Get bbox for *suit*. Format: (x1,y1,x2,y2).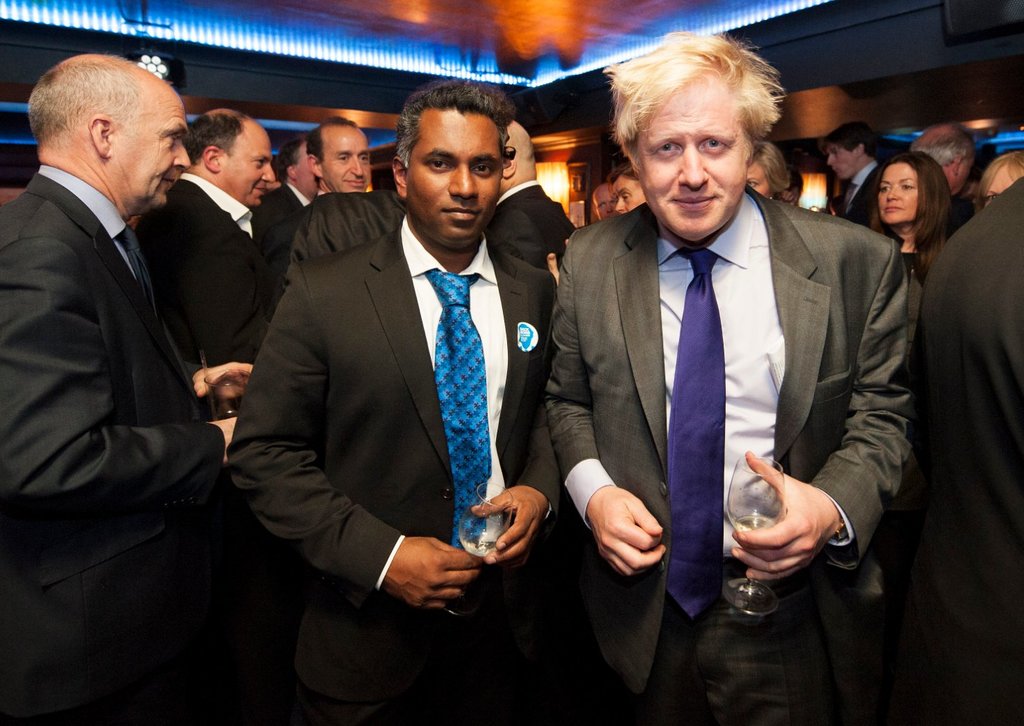
(487,183,573,268).
